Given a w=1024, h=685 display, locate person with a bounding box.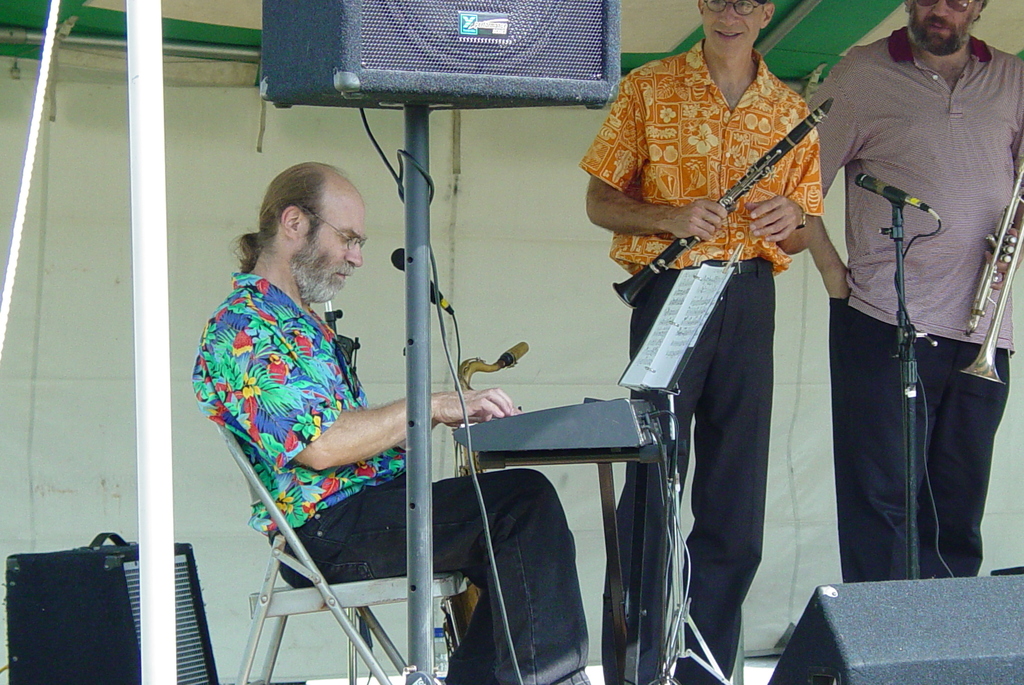
Located: {"x1": 191, "y1": 161, "x2": 589, "y2": 684}.
